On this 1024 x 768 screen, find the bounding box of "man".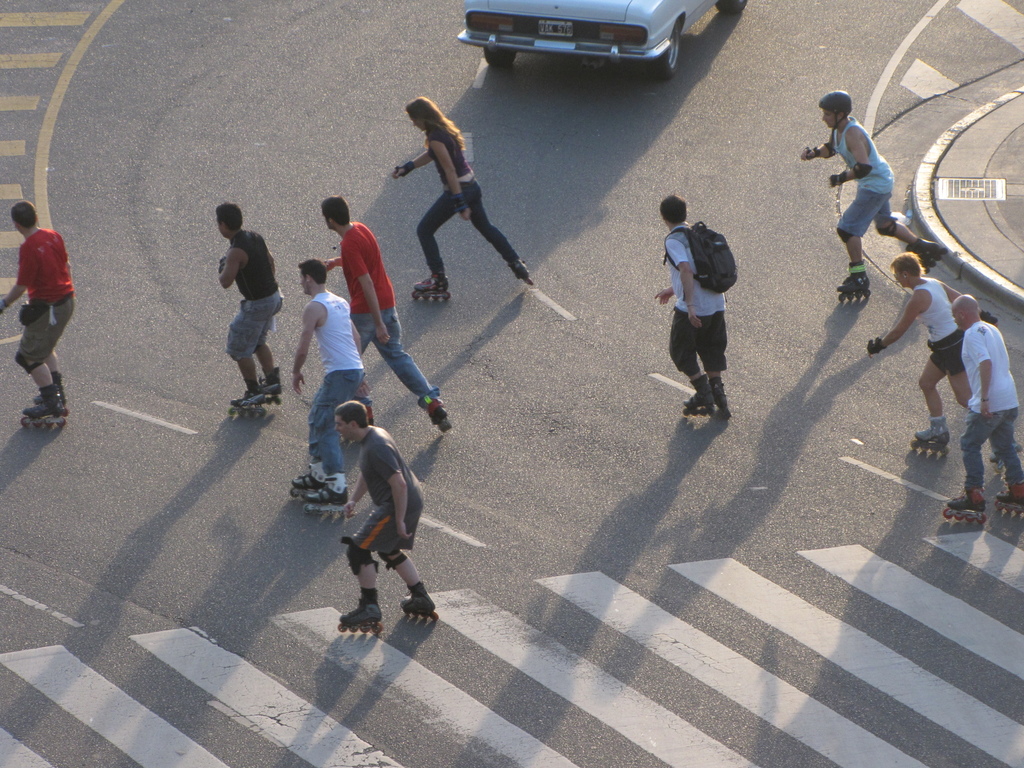
Bounding box: [left=212, top=202, right=285, bottom=408].
